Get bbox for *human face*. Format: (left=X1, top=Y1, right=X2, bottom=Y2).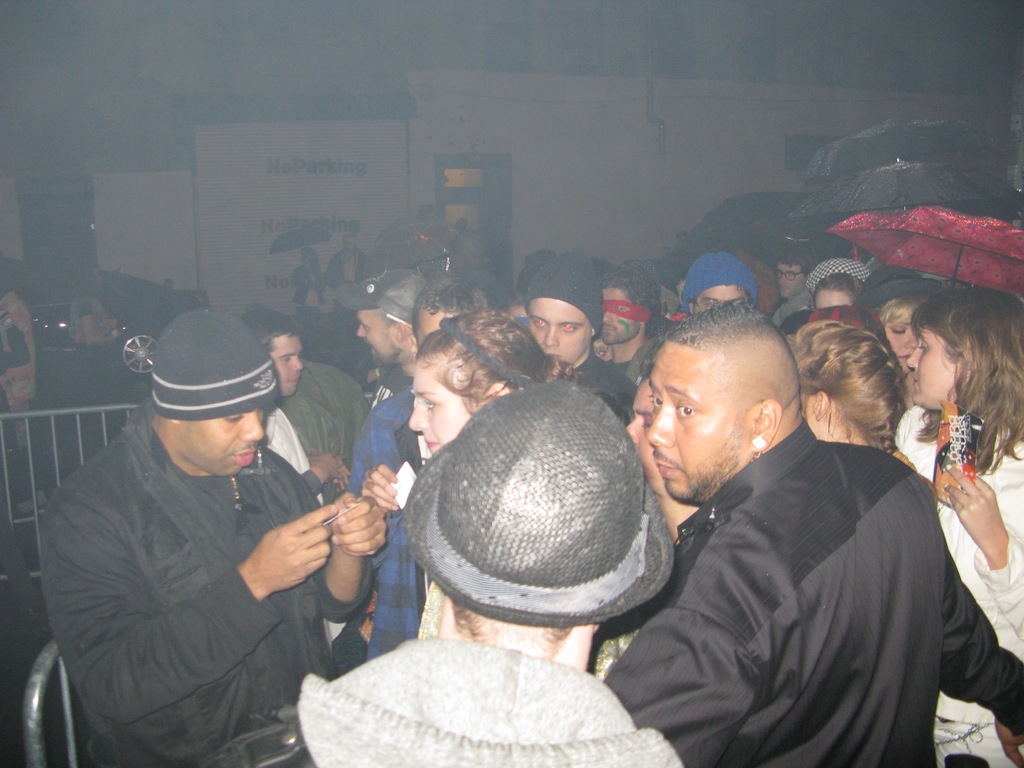
(left=415, top=384, right=454, bottom=451).
